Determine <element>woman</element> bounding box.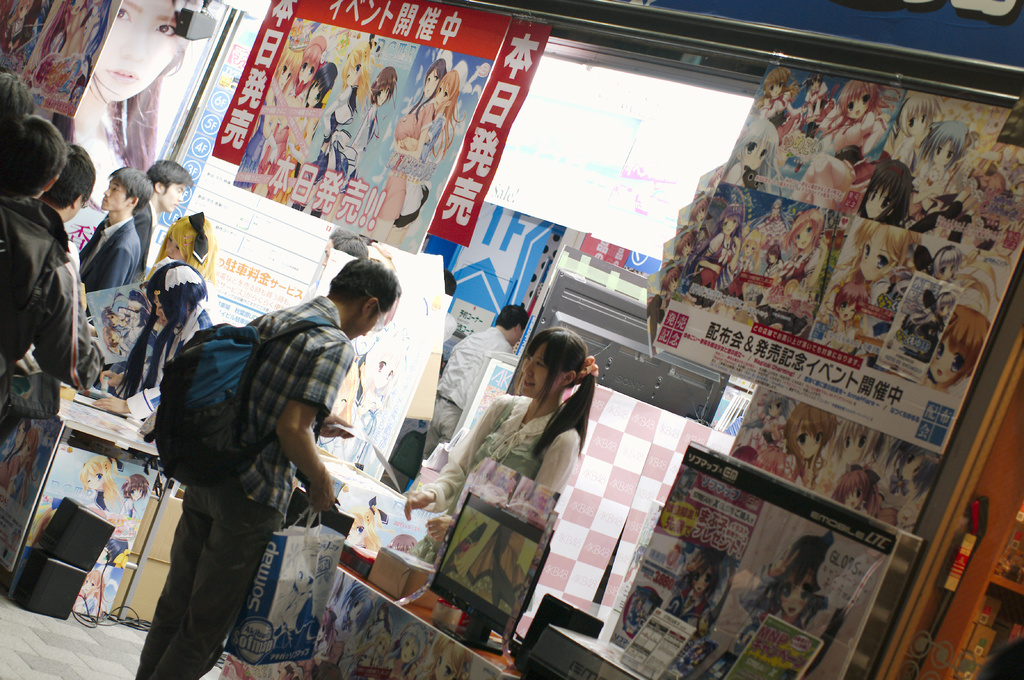
Determined: select_region(269, 56, 341, 206).
